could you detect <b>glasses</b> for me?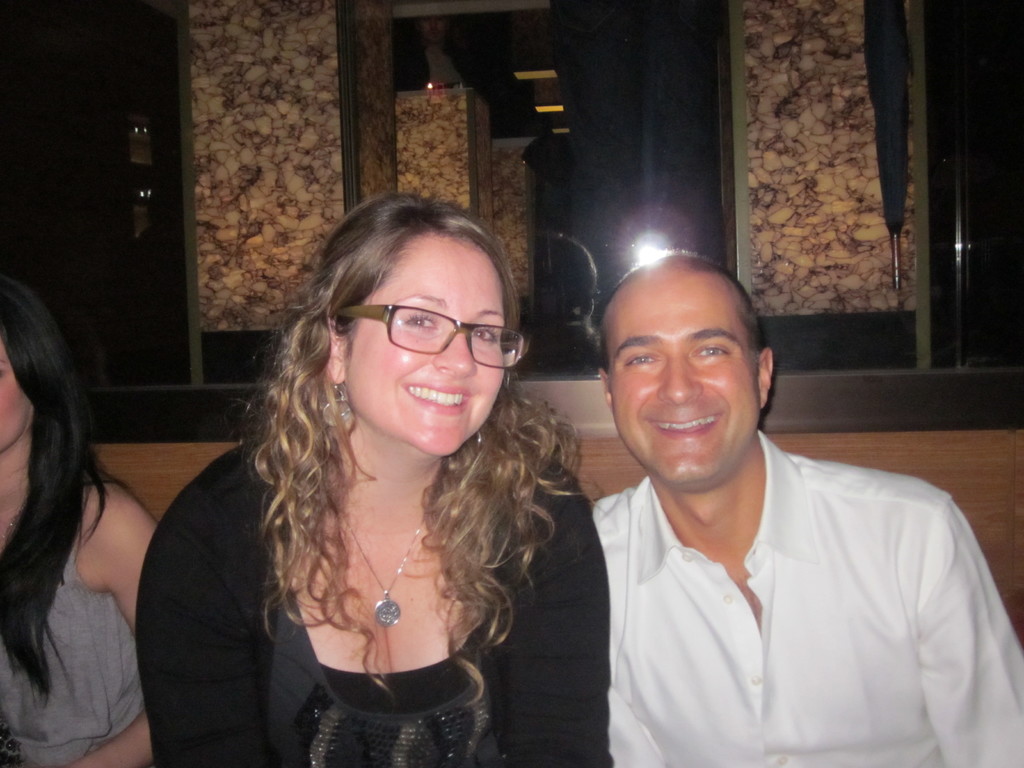
Detection result: crop(345, 301, 513, 365).
